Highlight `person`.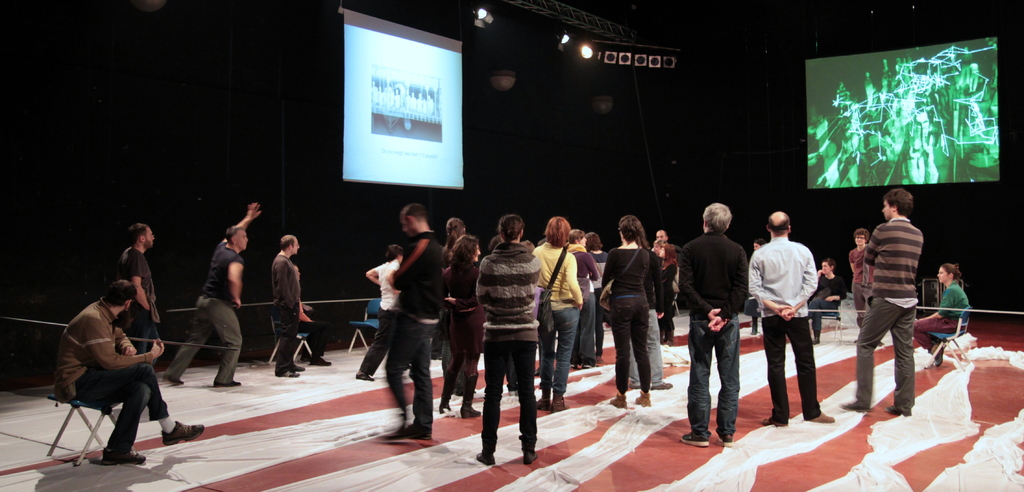
Highlighted region: l=55, t=277, r=206, b=466.
